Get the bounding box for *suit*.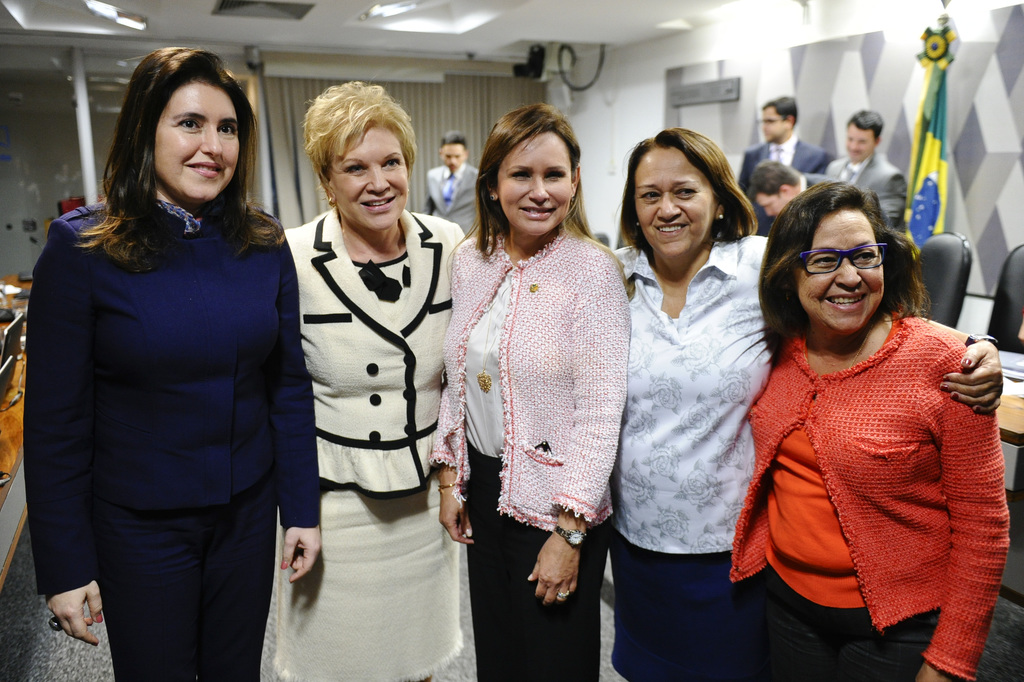
left=828, top=150, right=905, bottom=229.
